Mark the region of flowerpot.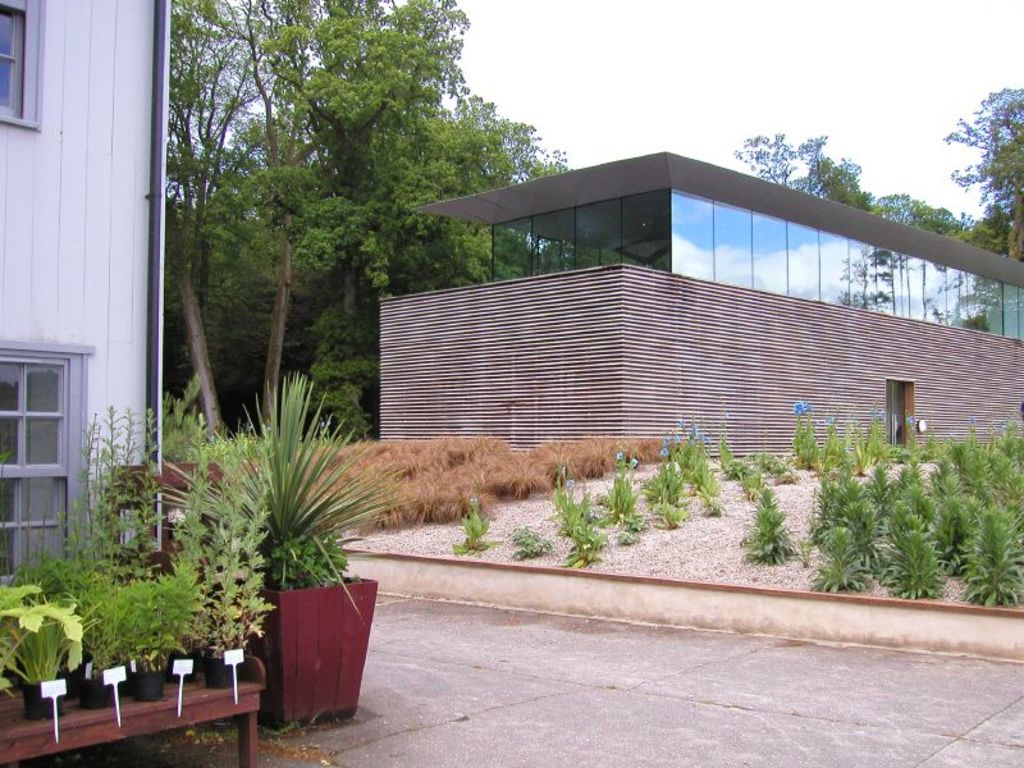
Region: (201,655,237,690).
